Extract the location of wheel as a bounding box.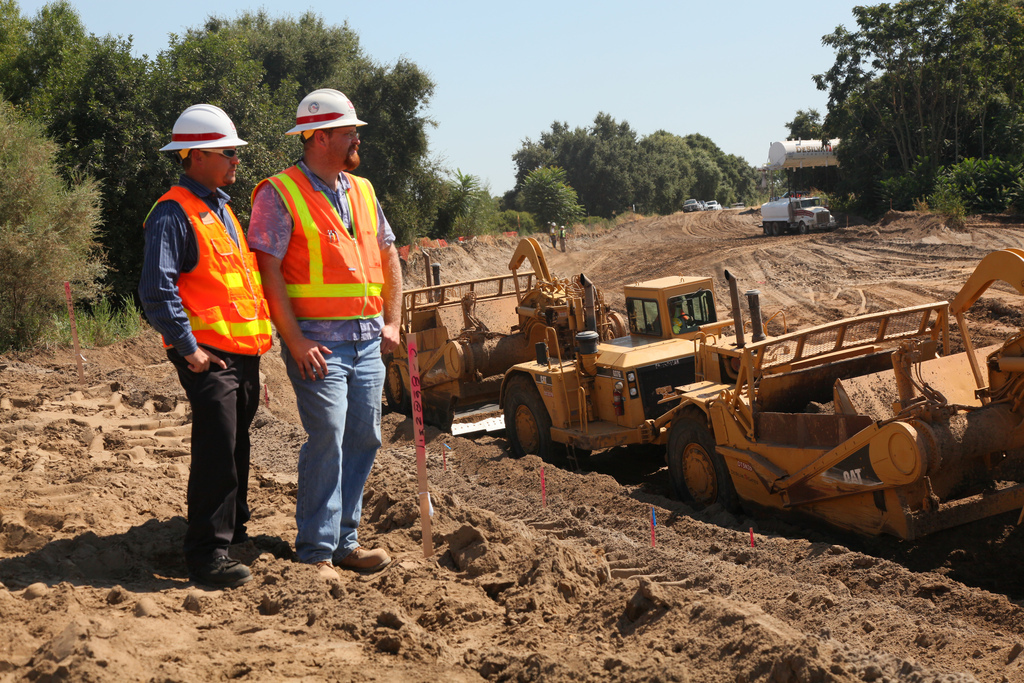
799:224:805:232.
